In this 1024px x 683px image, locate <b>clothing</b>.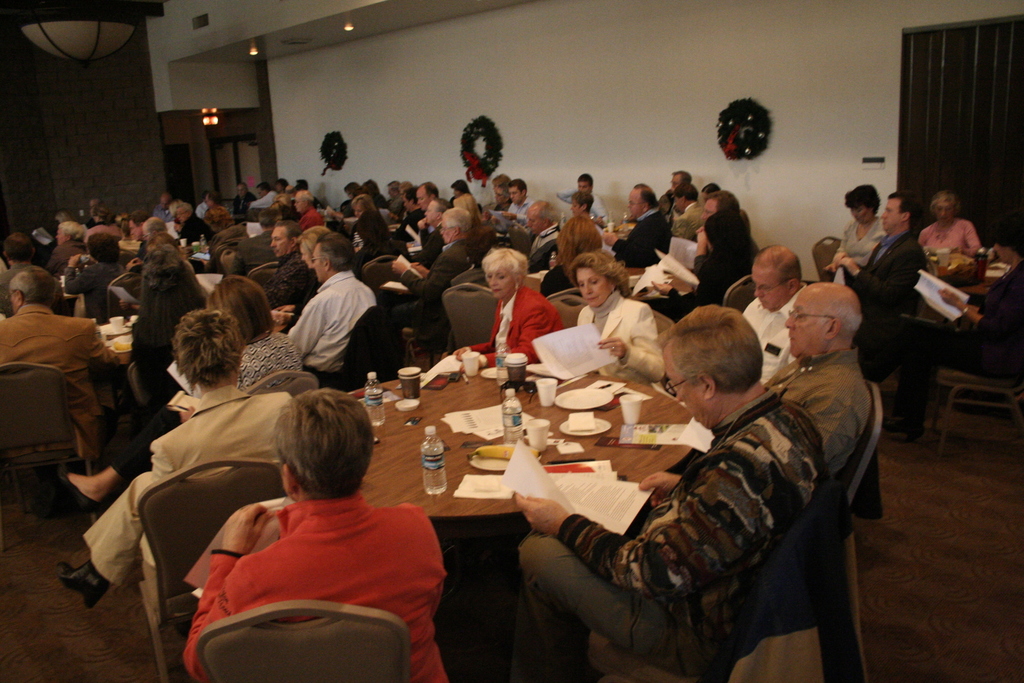
Bounding box: crop(449, 283, 559, 361).
